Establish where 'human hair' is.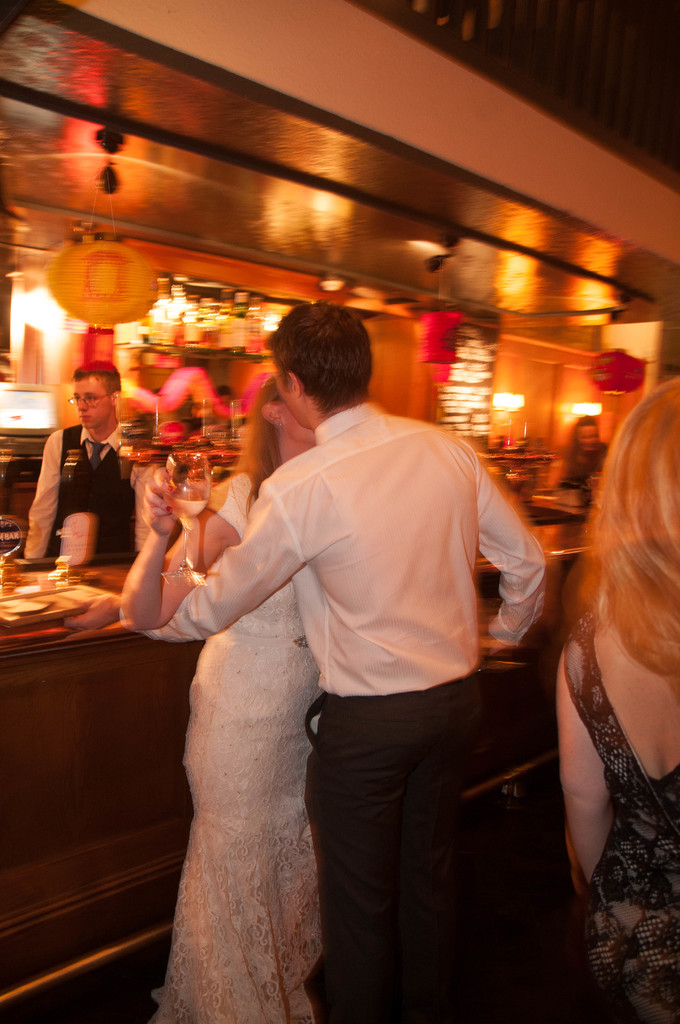
Established at <region>256, 303, 380, 429</region>.
